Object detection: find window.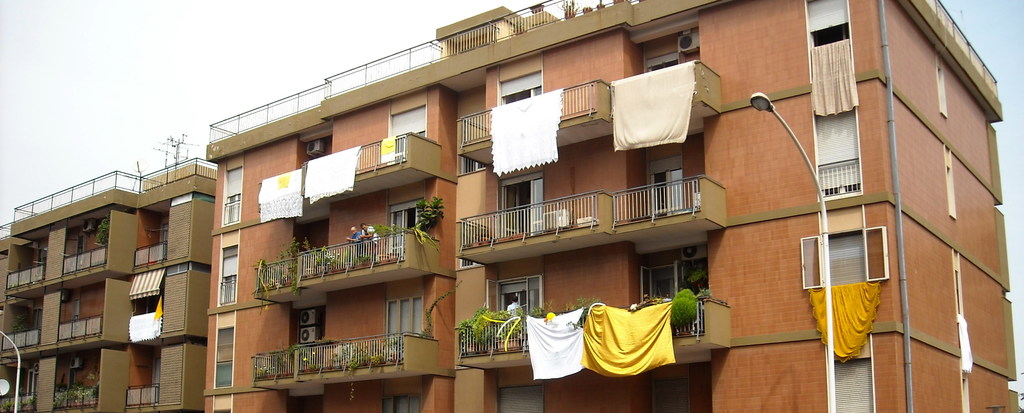
947:251:963:349.
